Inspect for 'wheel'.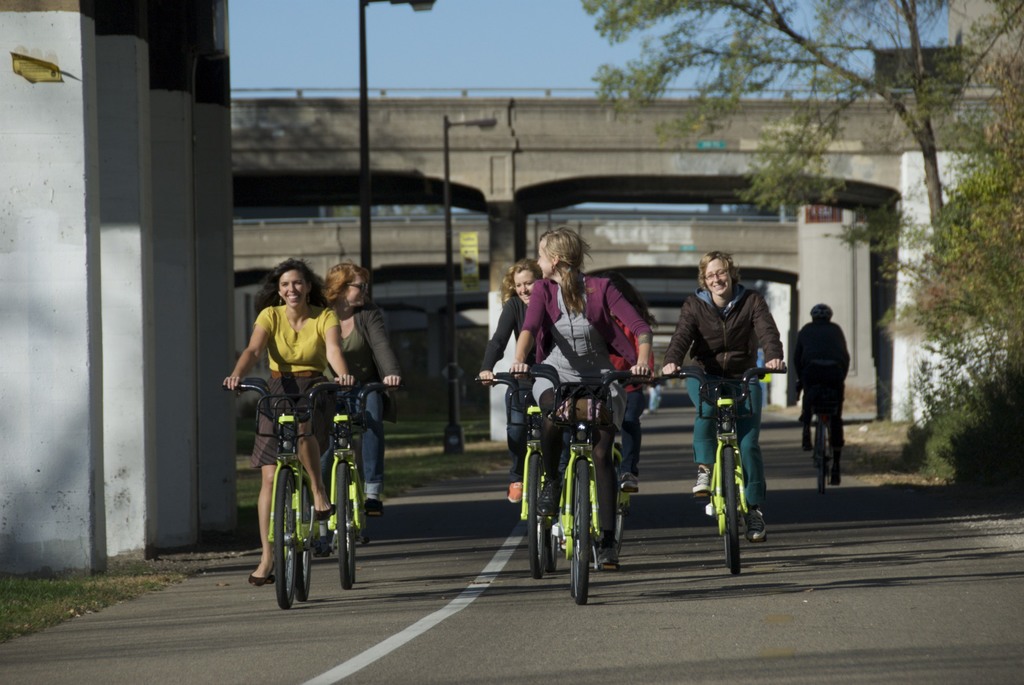
Inspection: Rect(527, 455, 543, 579).
